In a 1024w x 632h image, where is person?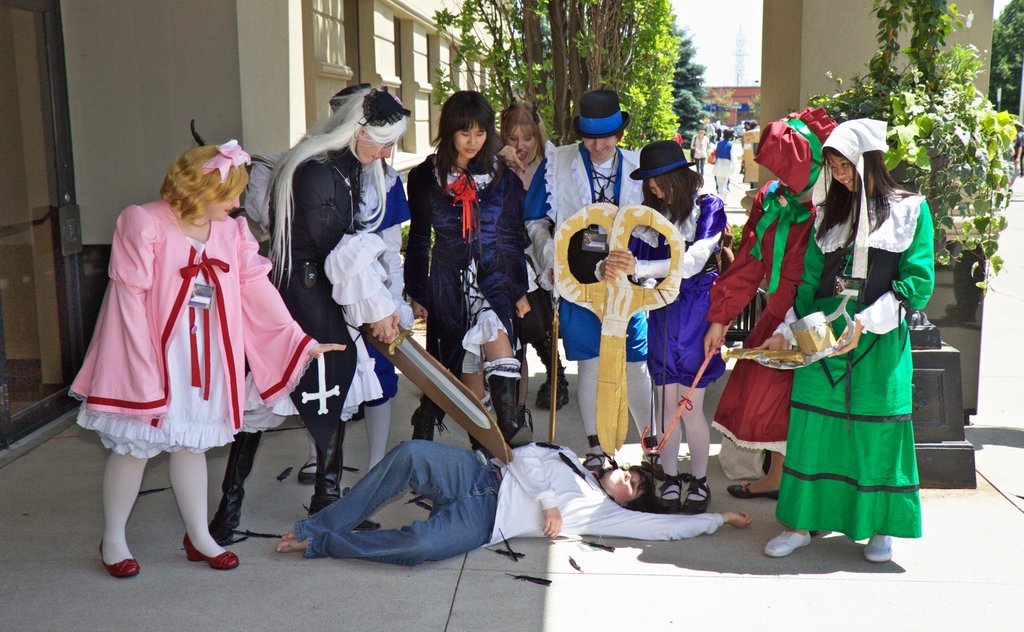
detection(65, 136, 351, 578).
